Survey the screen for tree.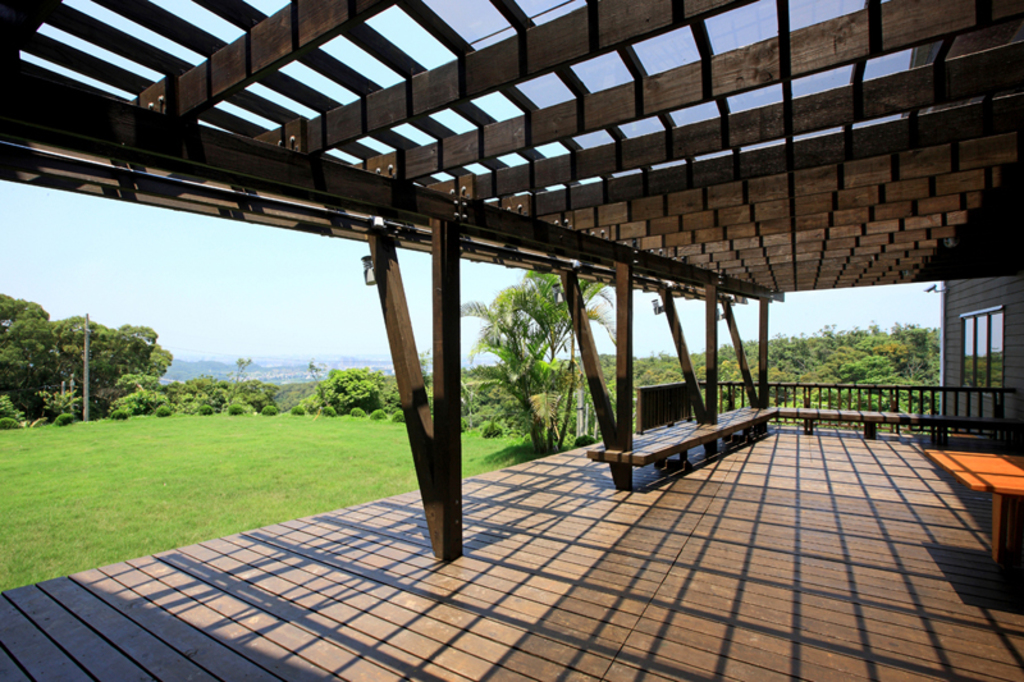
Survey found: [x1=310, y1=362, x2=326, y2=402].
